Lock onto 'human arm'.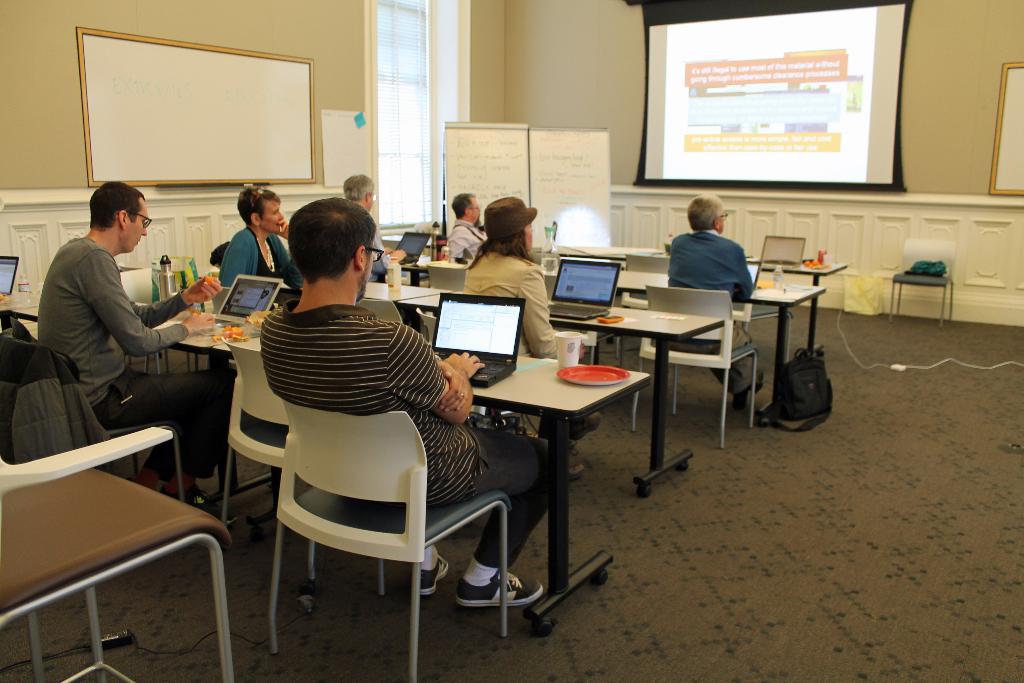
Locked: (127,272,223,324).
